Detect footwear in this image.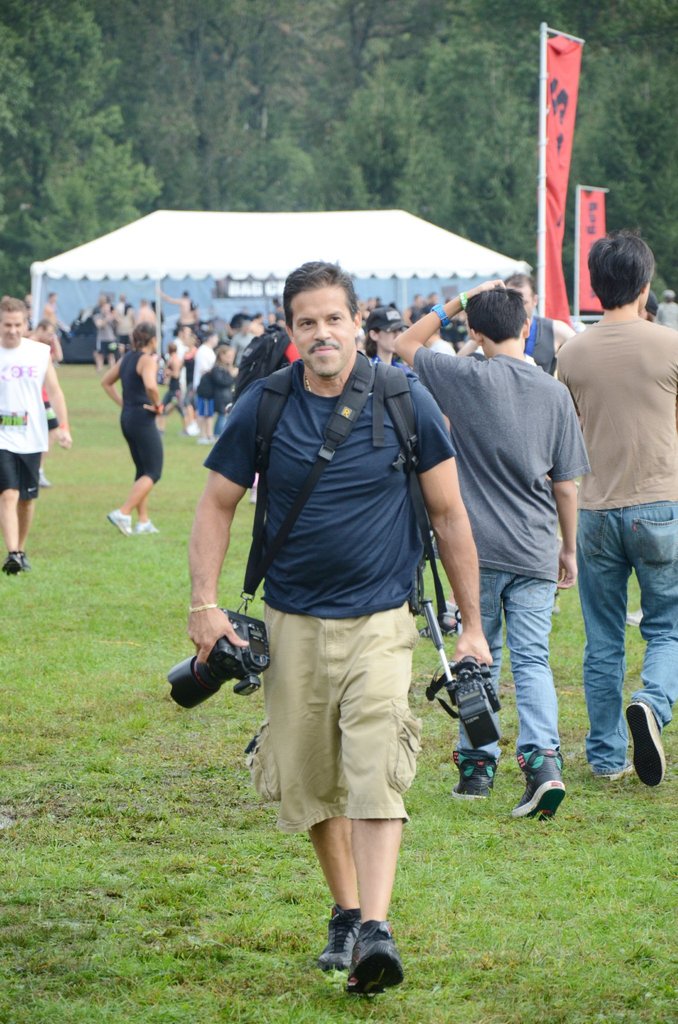
Detection: <region>625, 699, 665, 783</region>.
